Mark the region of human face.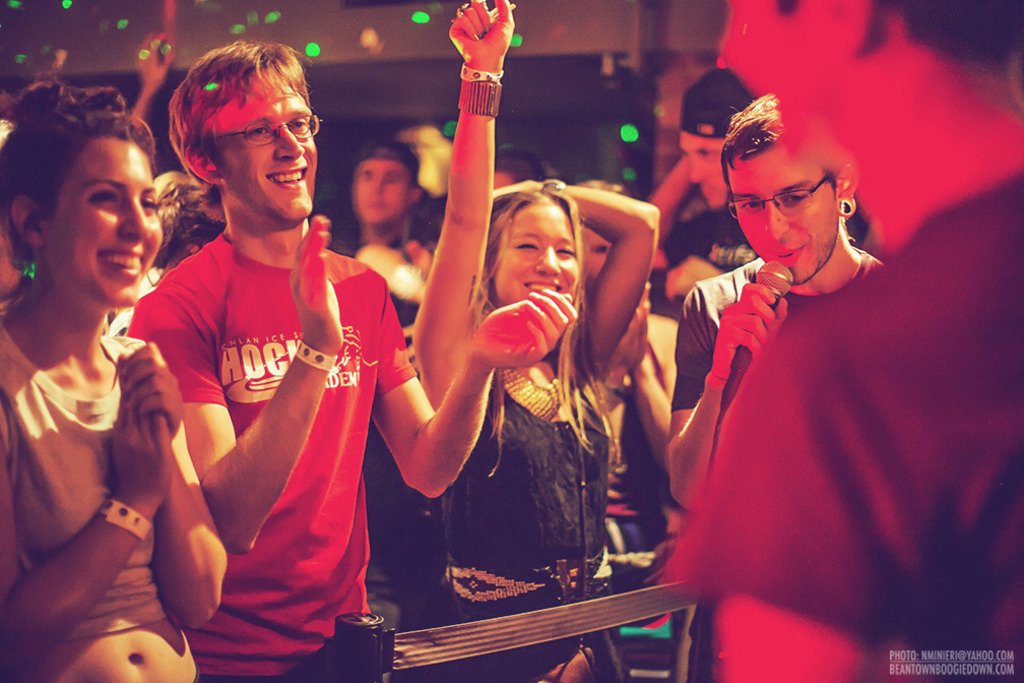
Region: 494:199:579:306.
